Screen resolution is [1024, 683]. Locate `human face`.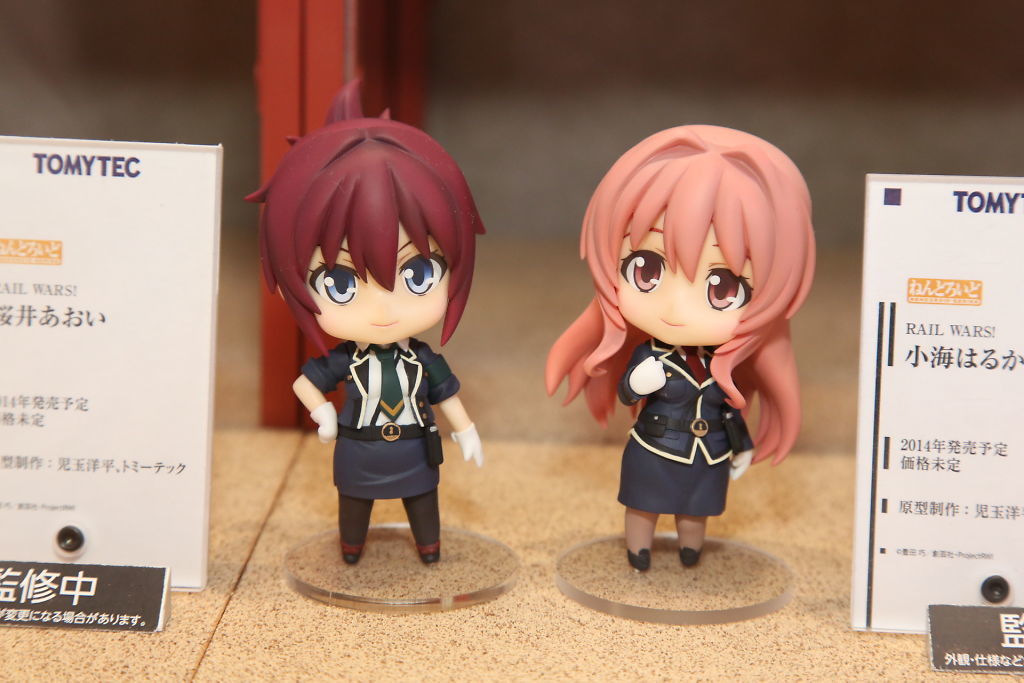
locate(311, 221, 449, 346).
